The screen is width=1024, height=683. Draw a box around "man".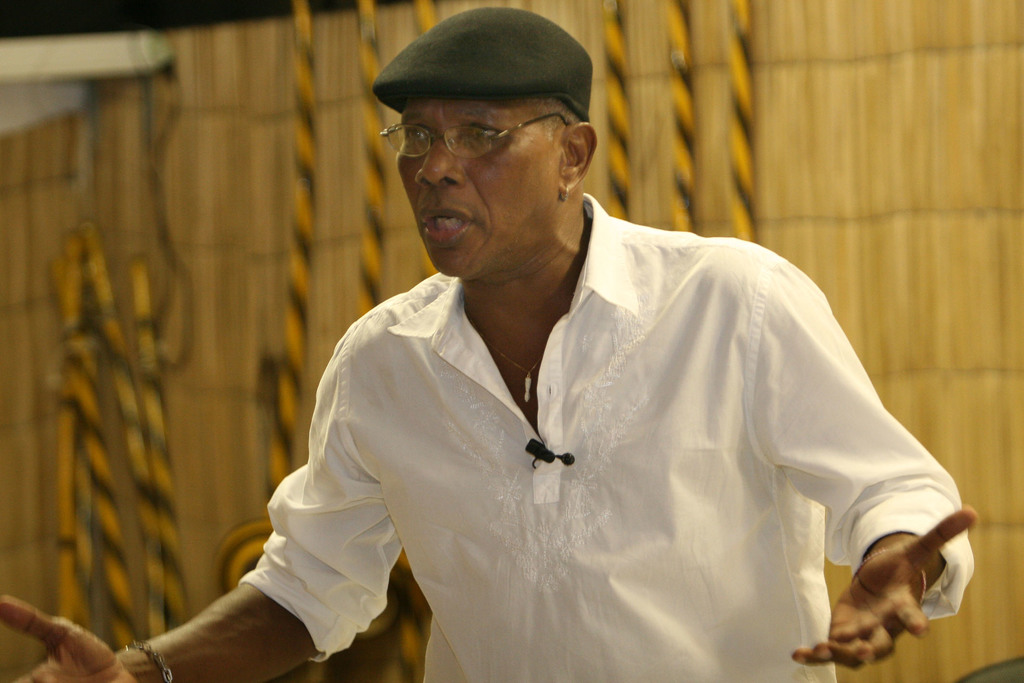
{"x1": 0, "y1": 6, "x2": 980, "y2": 682}.
